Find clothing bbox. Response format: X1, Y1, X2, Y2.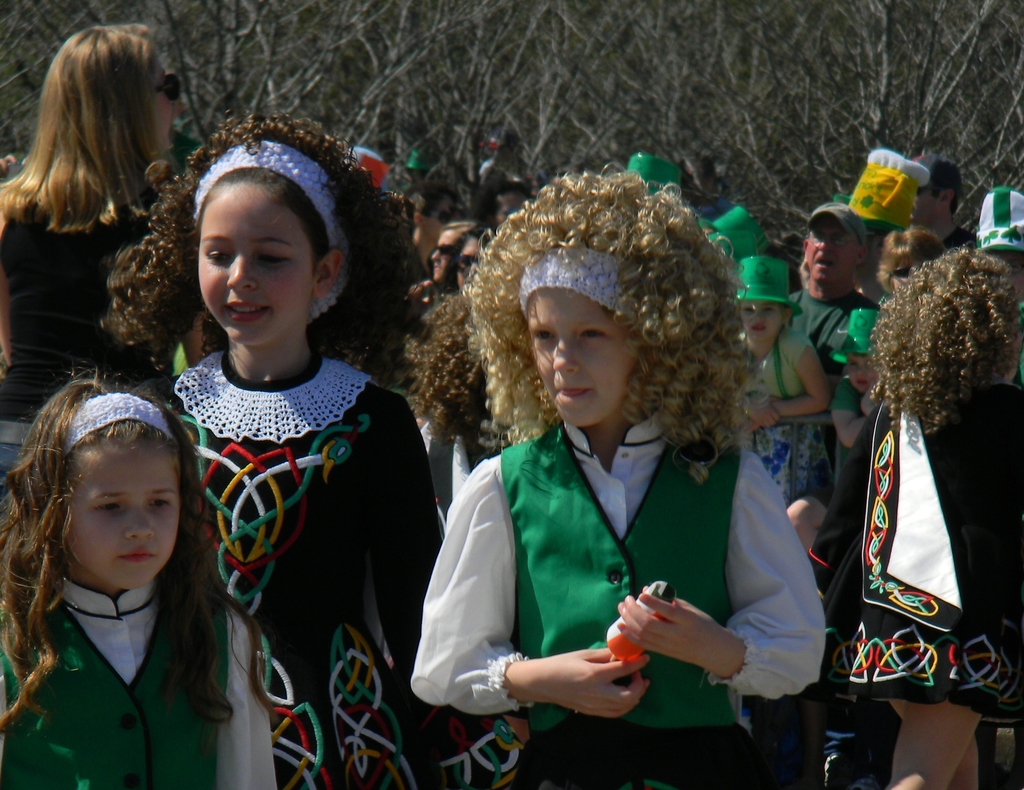
791, 295, 866, 364.
